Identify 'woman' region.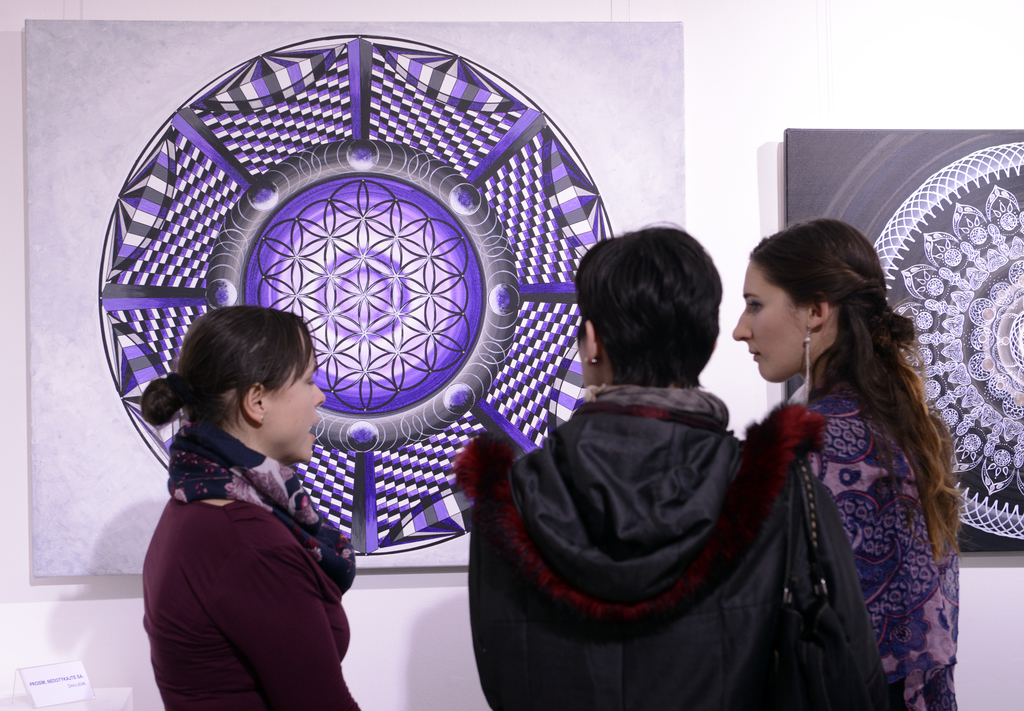
Region: rect(687, 198, 960, 689).
